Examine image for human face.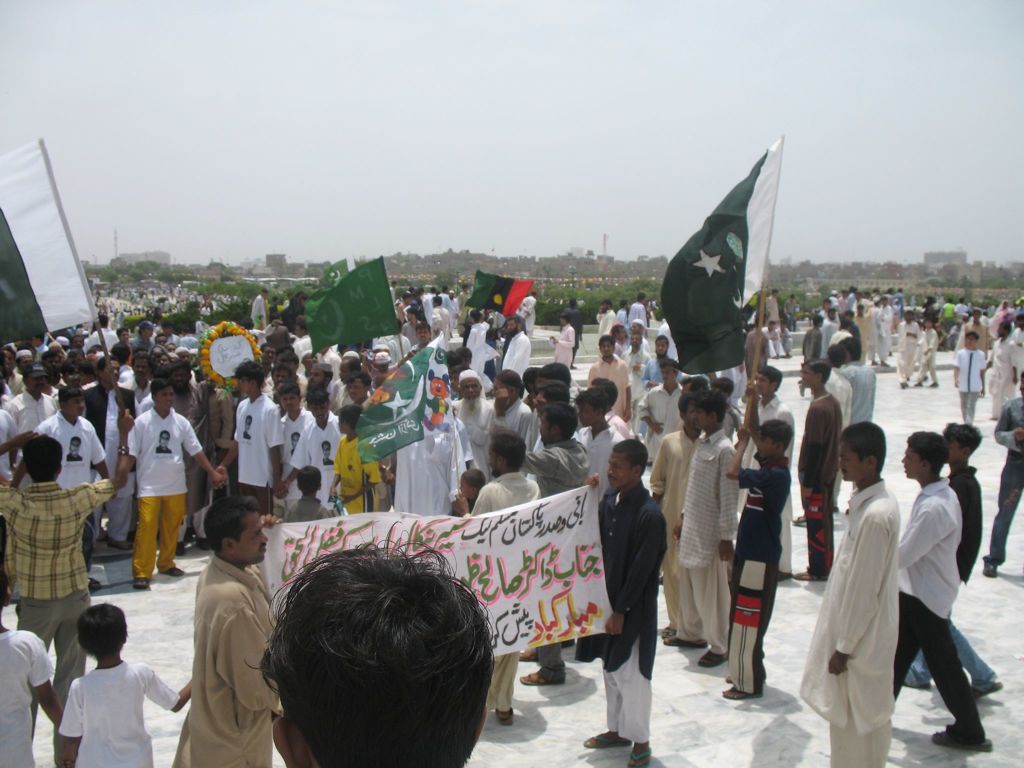
Examination result: (x1=132, y1=359, x2=149, y2=382).
